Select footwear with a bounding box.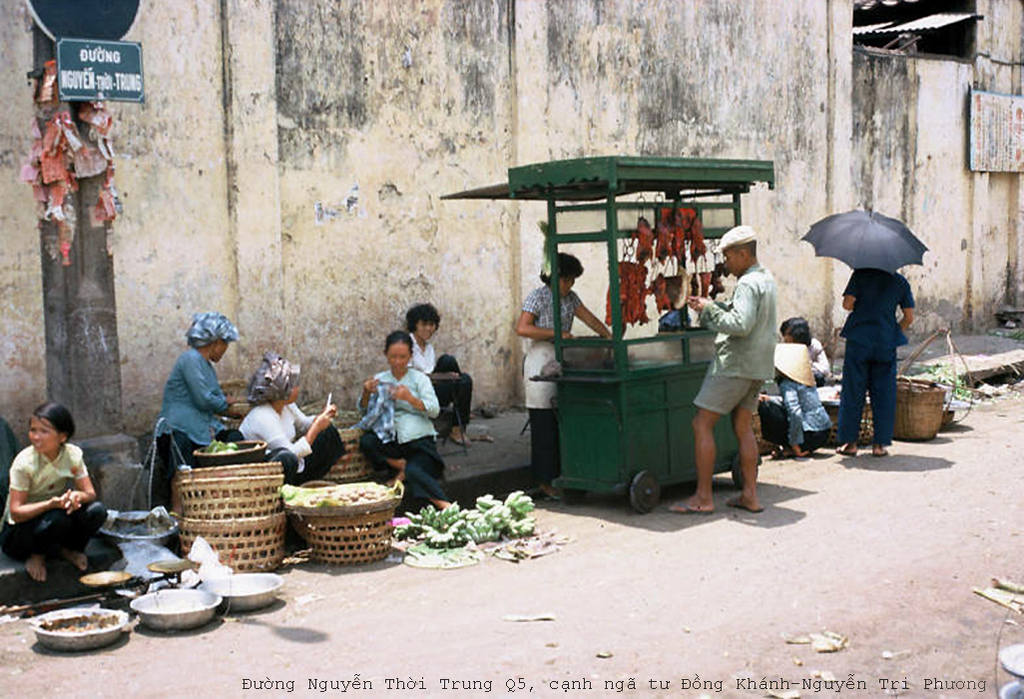
{"x1": 727, "y1": 494, "x2": 768, "y2": 513}.
